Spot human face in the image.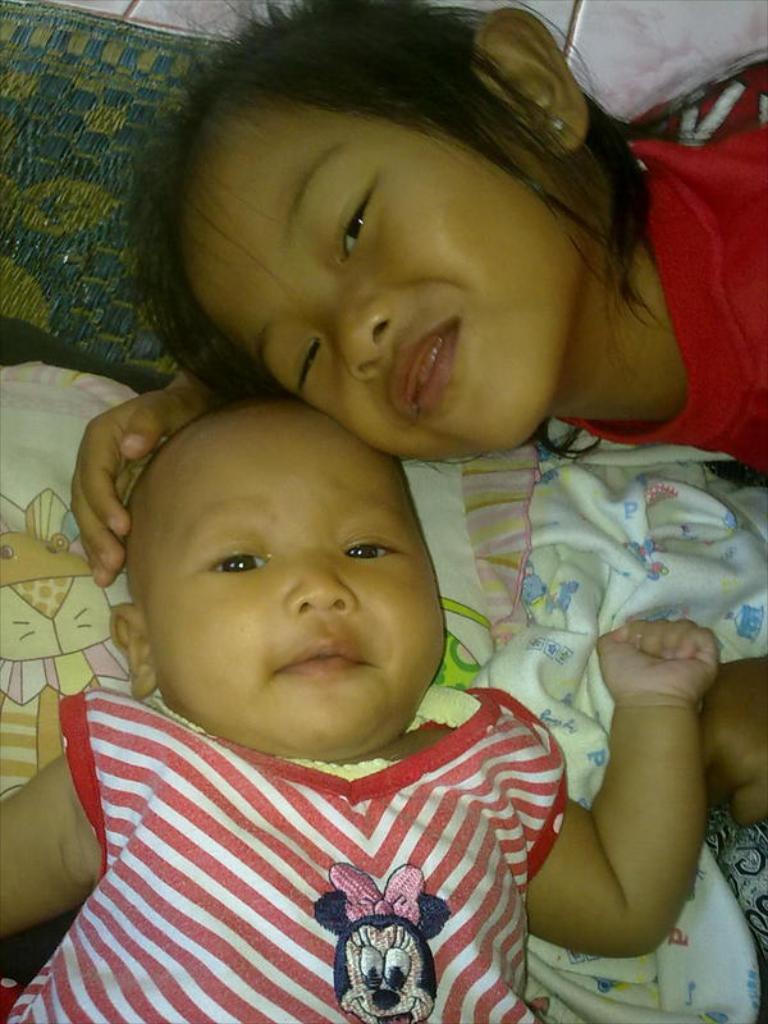
human face found at 174 97 571 462.
